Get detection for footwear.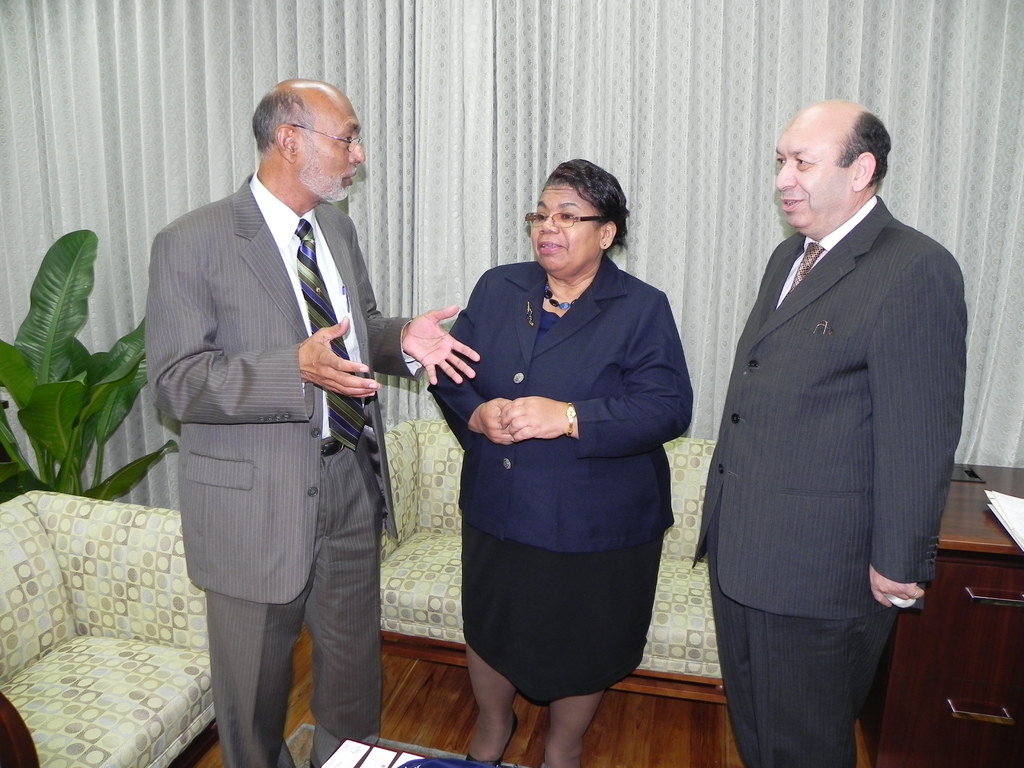
Detection: l=468, t=708, r=521, b=767.
